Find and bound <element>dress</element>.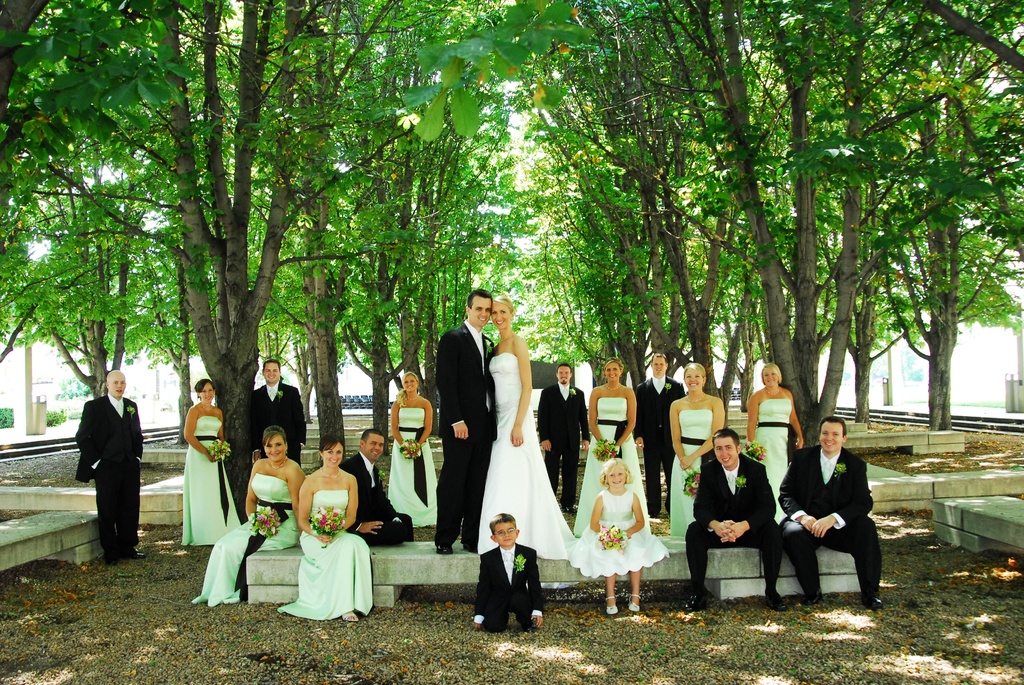
Bound: left=749, top=397, right=793, bottom=514.
